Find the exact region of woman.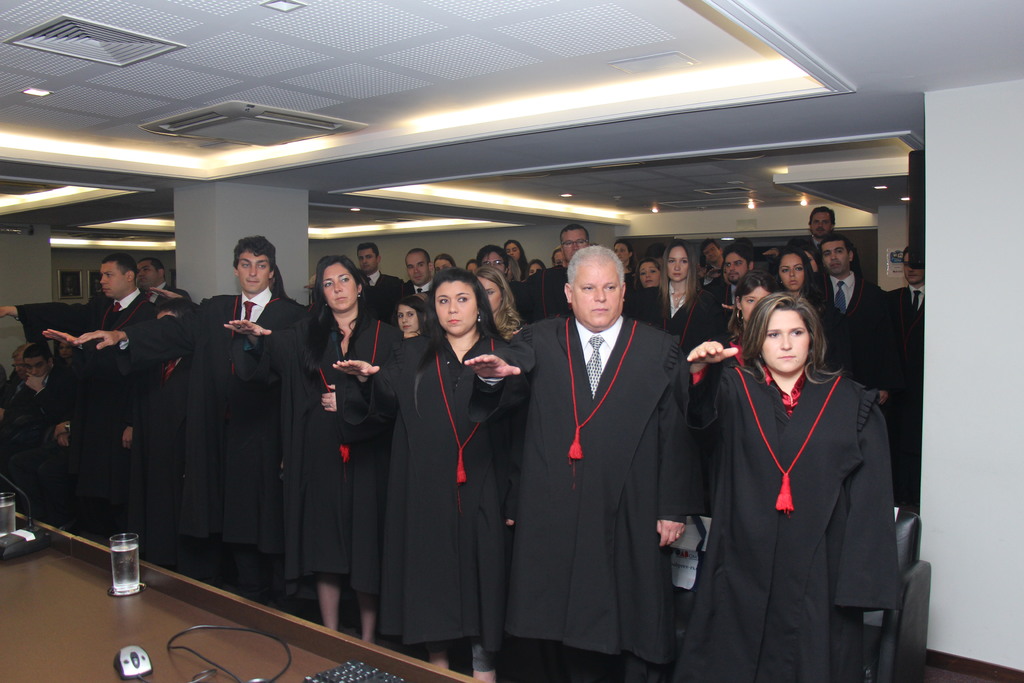
Exact region: select_region(679, 286, 902, 682).
